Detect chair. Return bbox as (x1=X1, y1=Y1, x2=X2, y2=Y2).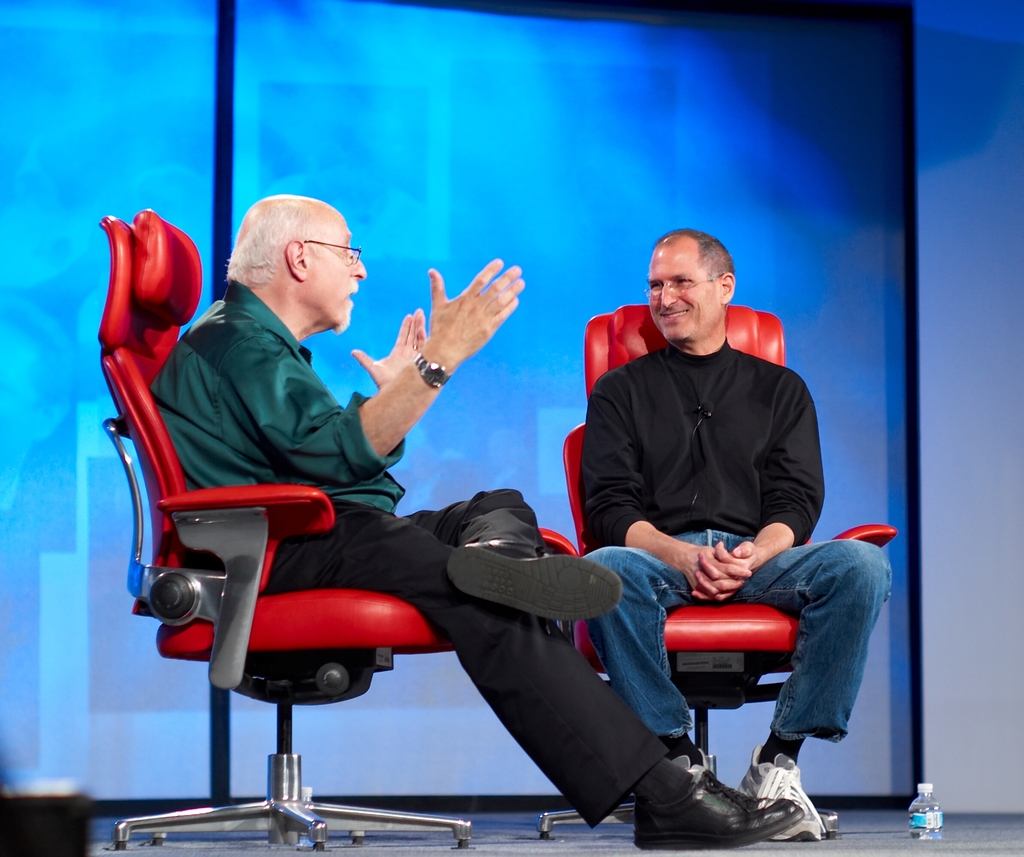
(x1=101, y1=202, x2=468, y2=845).
